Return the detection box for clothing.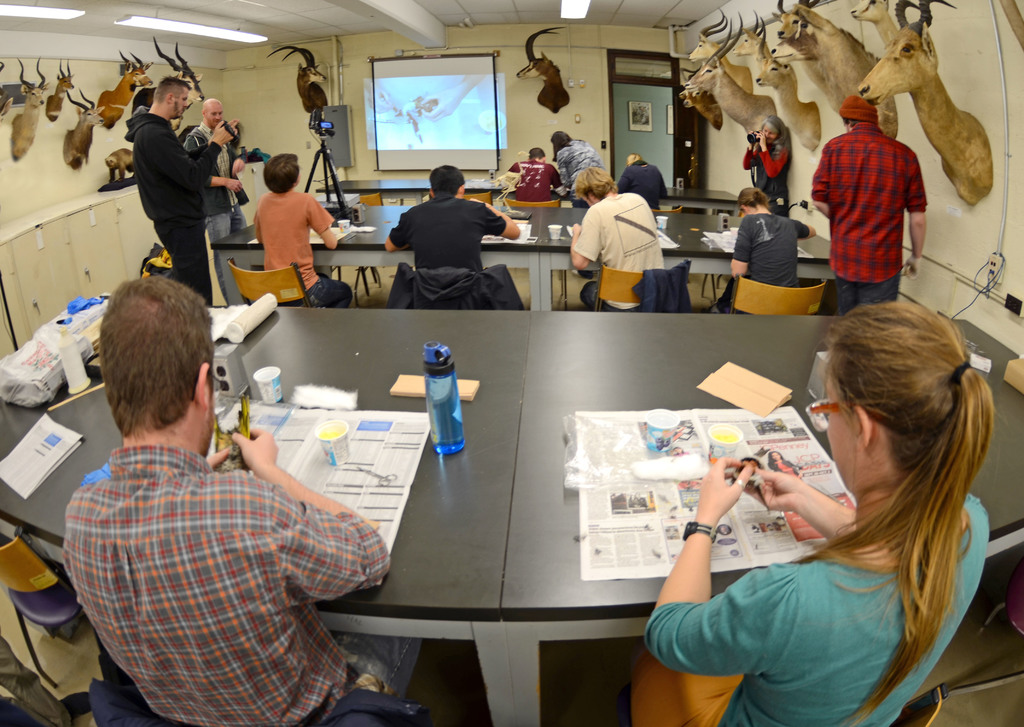
detection(189, 119, 252, 242).
